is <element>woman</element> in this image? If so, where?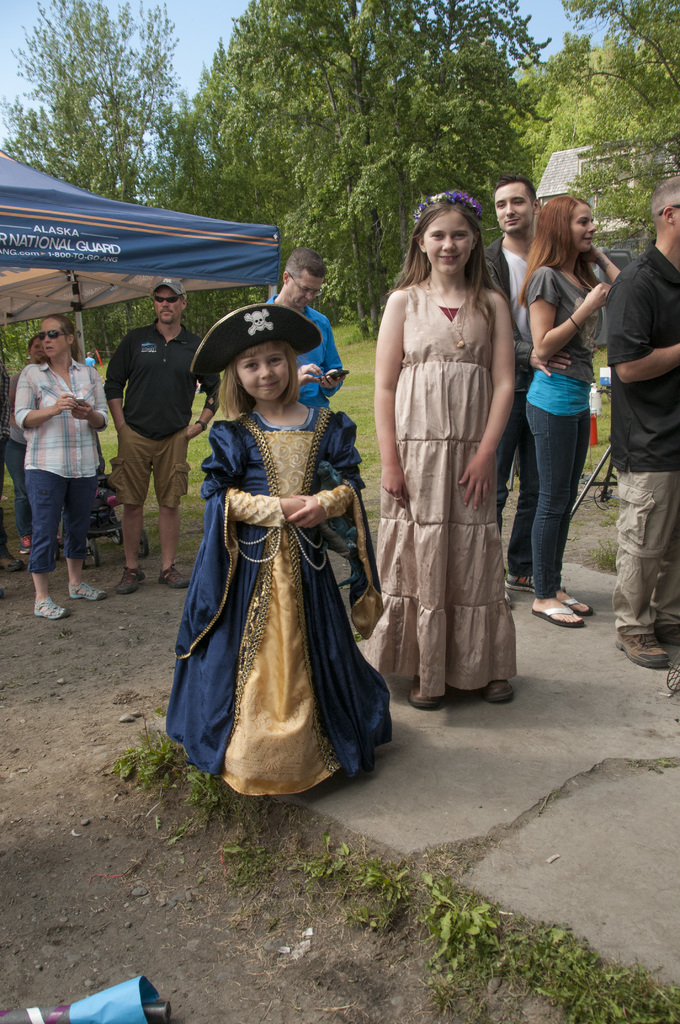
Yes, at {"x1": 12, "y1": 315, "x2": 108, "y2": 620}.
